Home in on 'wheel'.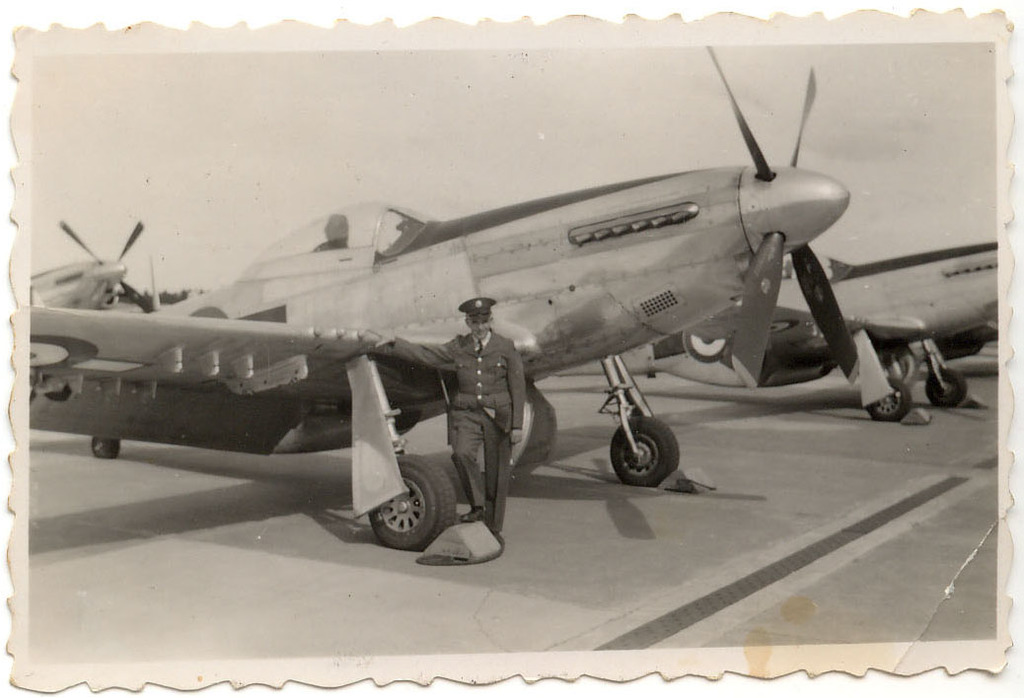
Homed in at x1=355, y1=469, x2=452, y2=554.
